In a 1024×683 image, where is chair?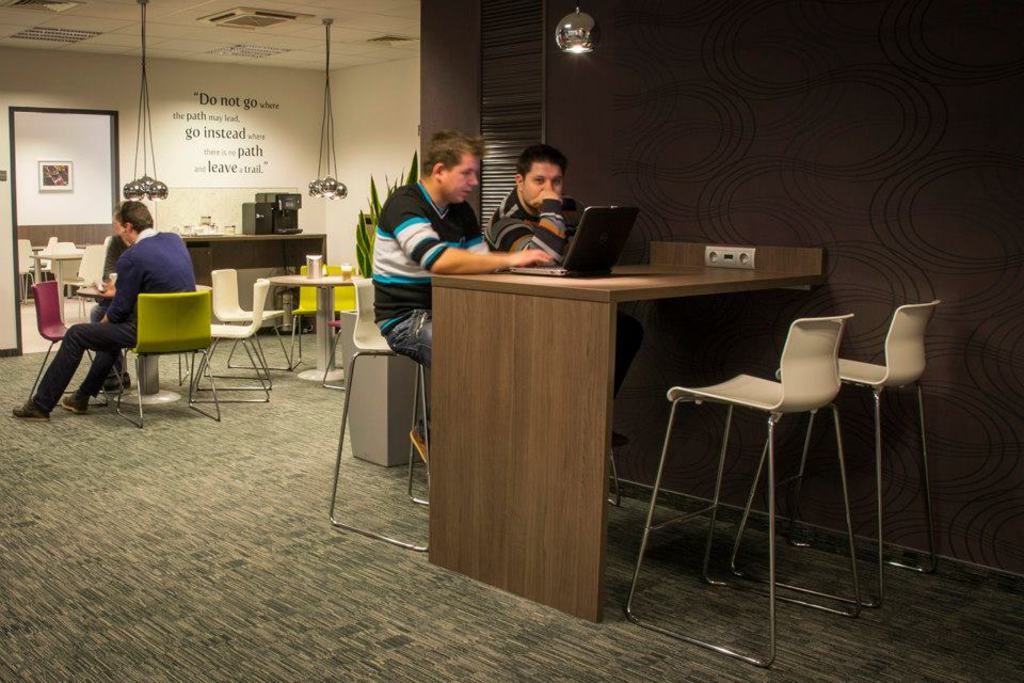
BBox(727, 299, 940, 610).
